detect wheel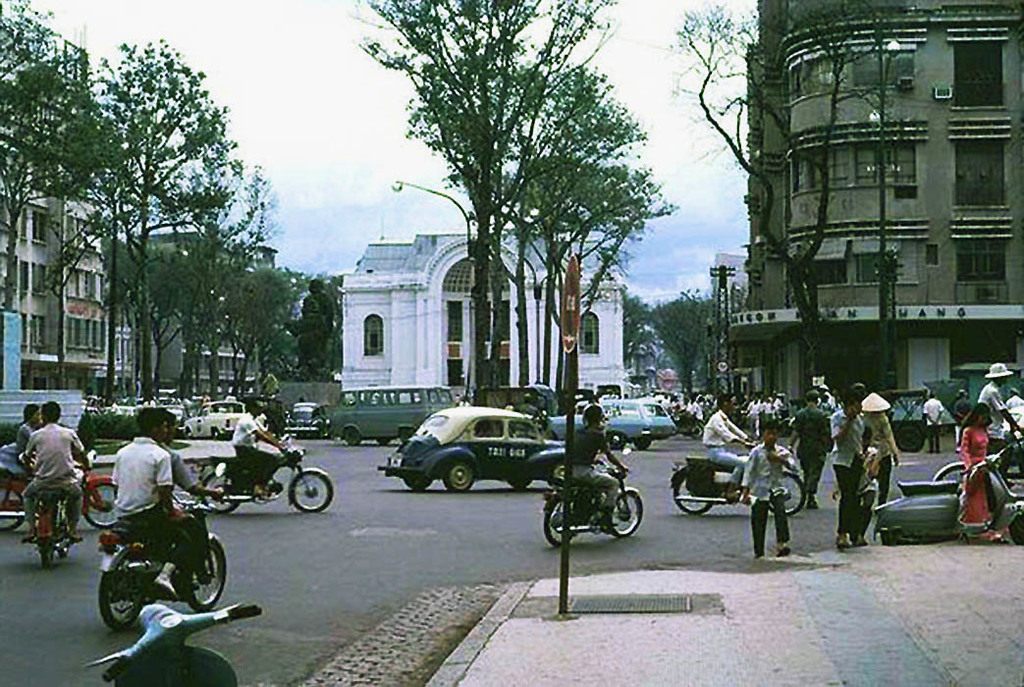
BBox(541, 497, 579, 541)
